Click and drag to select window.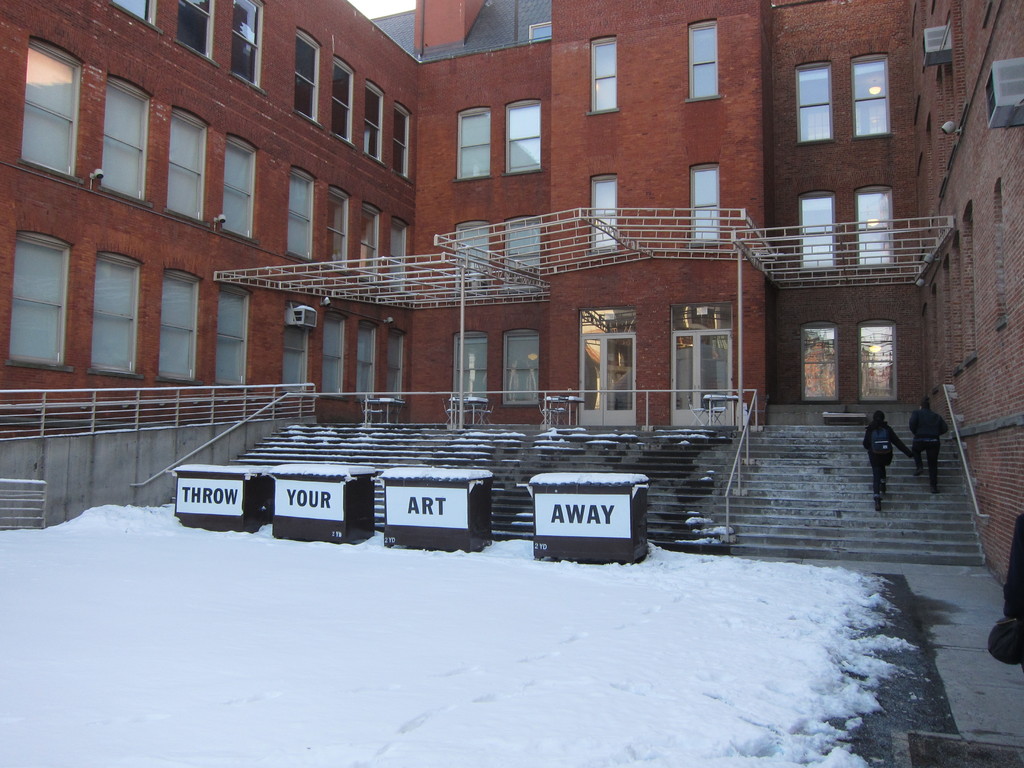
Selection: box(225, 0, 269, 85).
